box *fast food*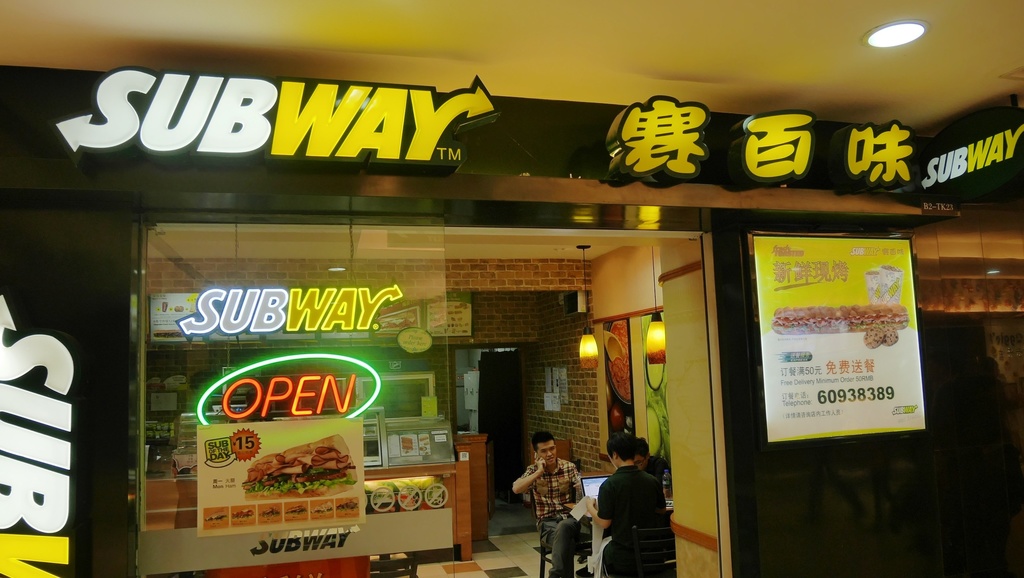
<bbox>609, 317, 634, 400</bbox>
